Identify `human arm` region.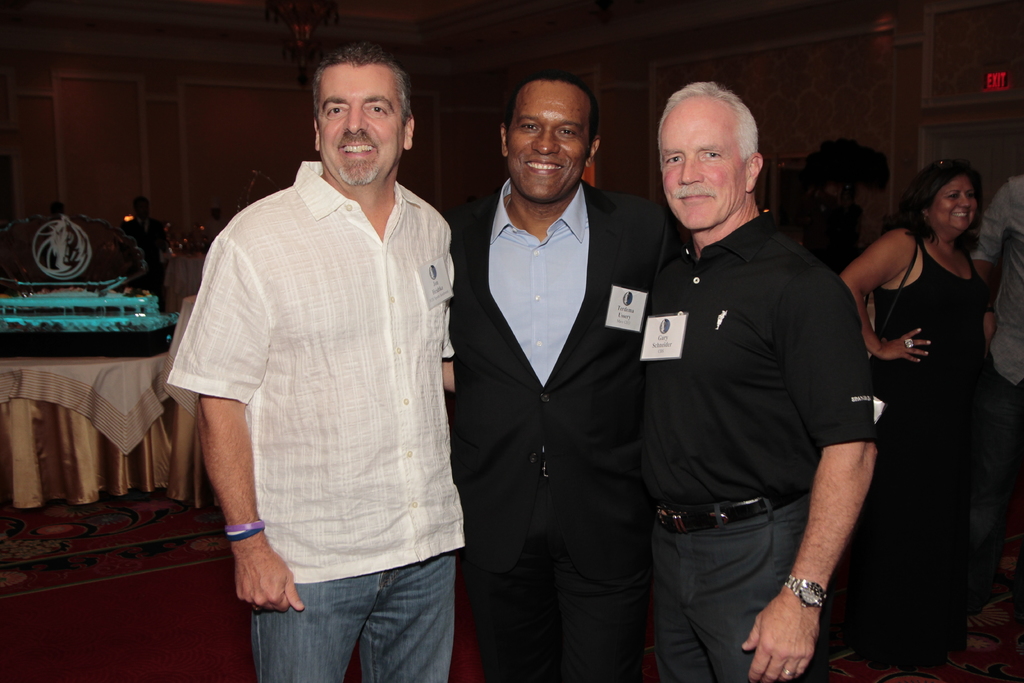
Region: crop(971, 183, 1015, 359).
